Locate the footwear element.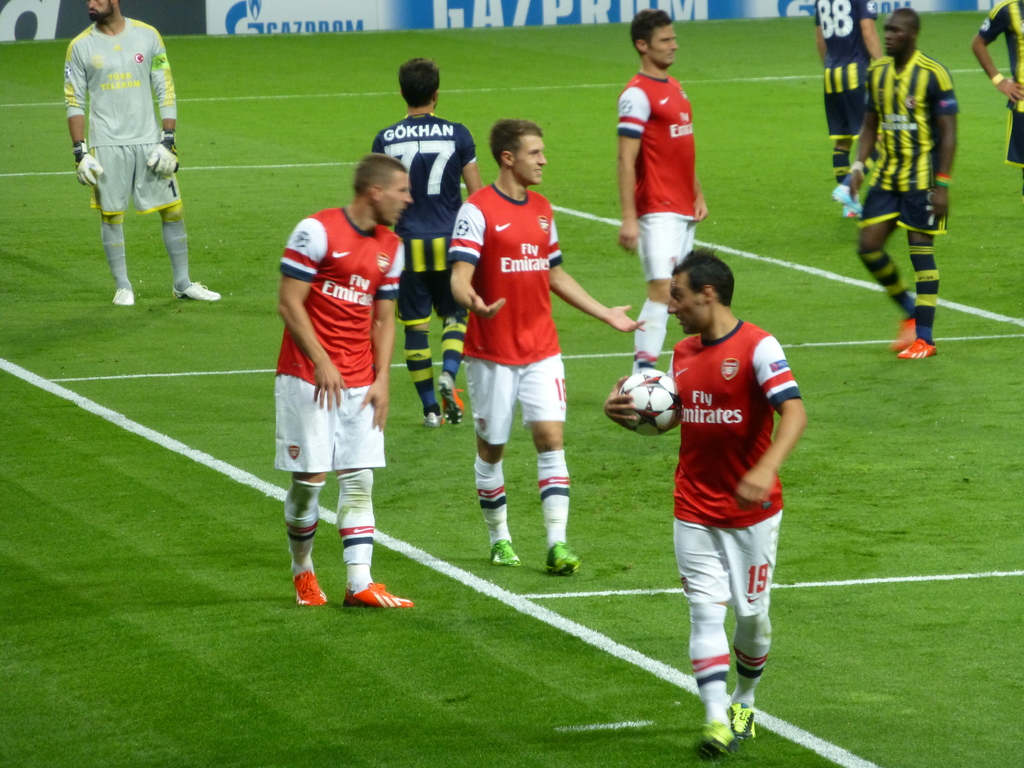
Element bbox: bbox=(700, 722, 731, 759).
